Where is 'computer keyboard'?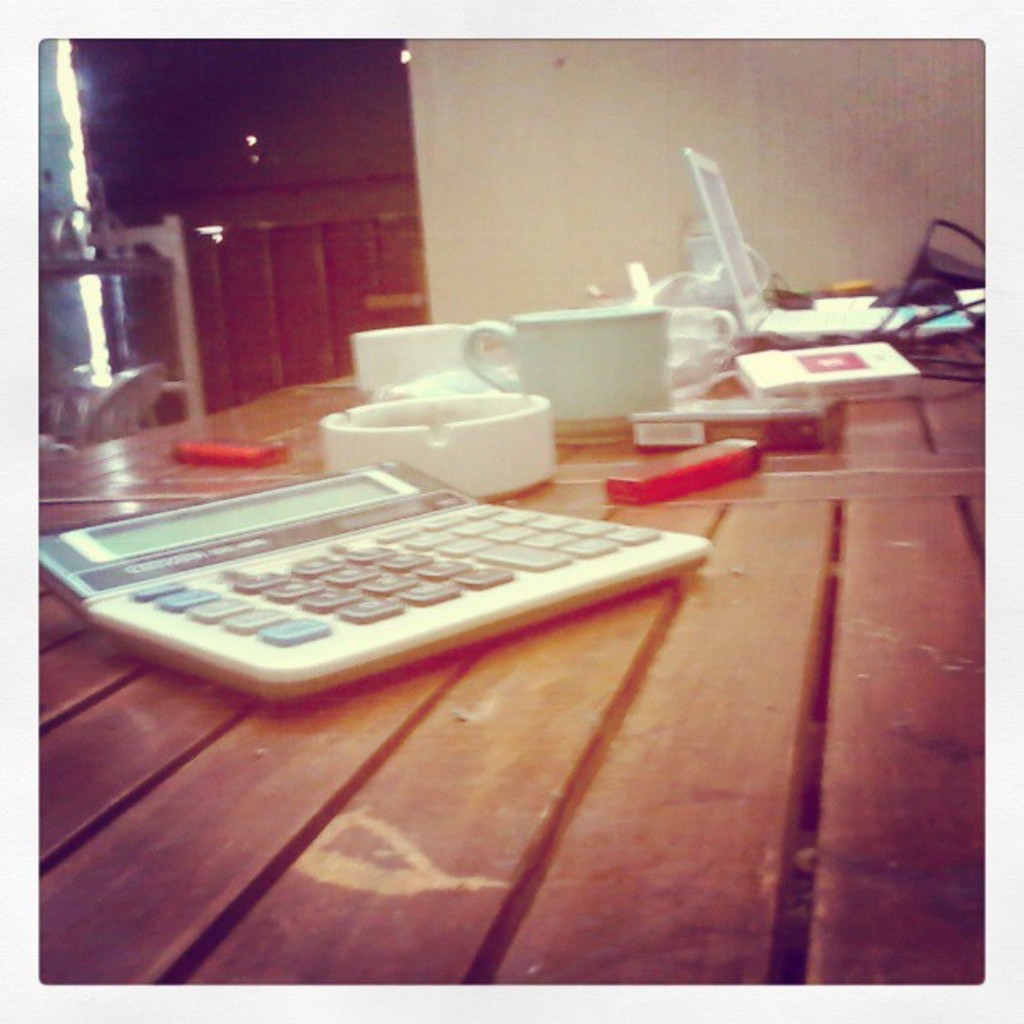
locate(780, 301, 877, 330).
